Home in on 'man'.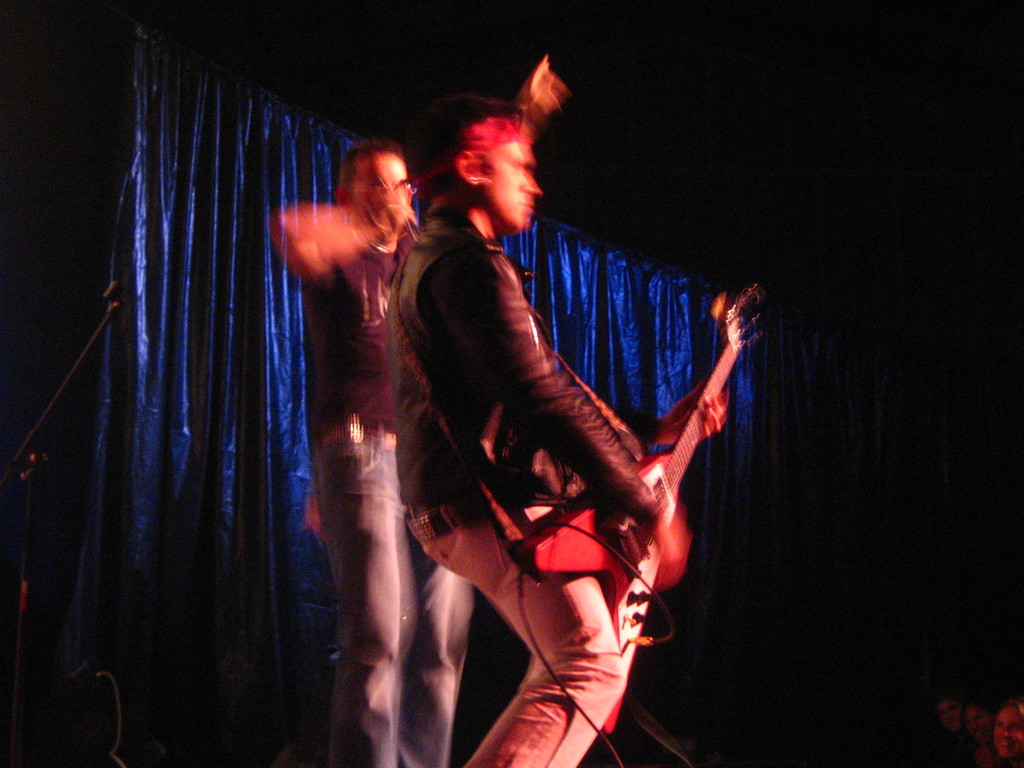
Homed in at crop(938, 697, 965, 733).
